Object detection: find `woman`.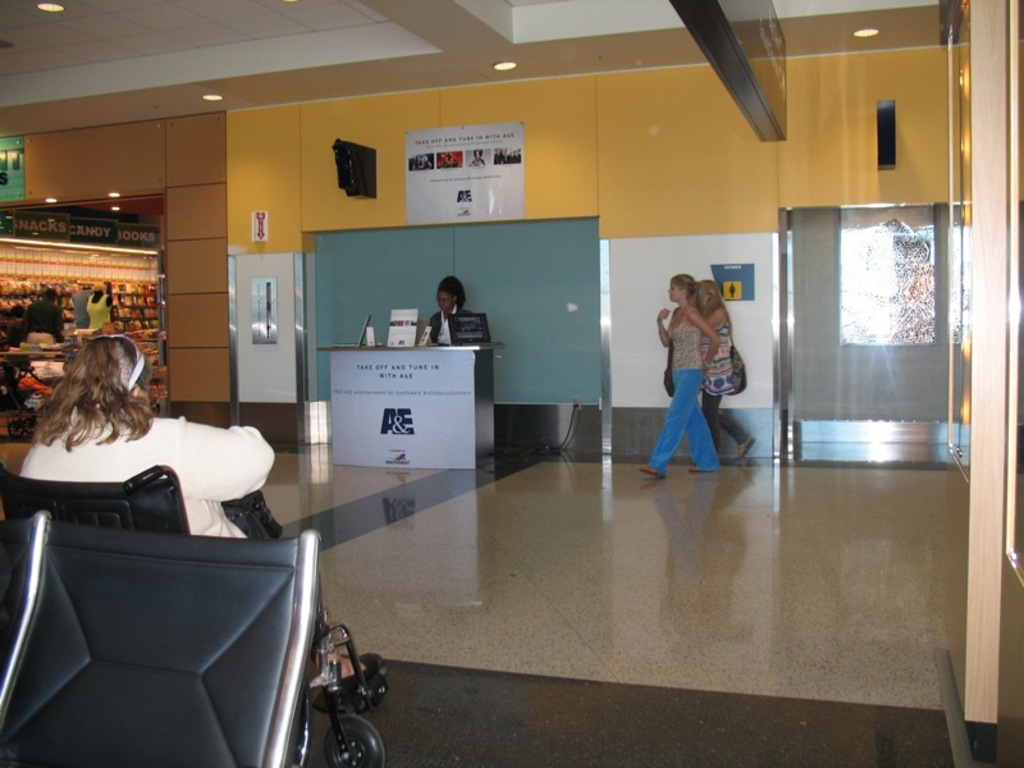
region(24, 332, 284, 540).
